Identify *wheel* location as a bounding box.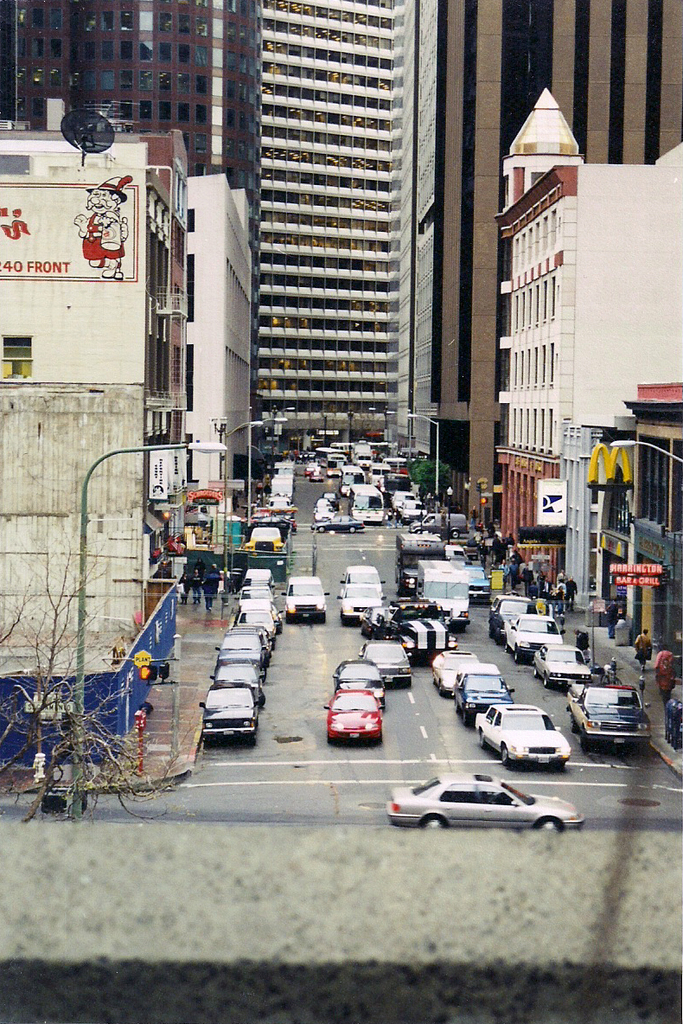
454/697/459/712.
